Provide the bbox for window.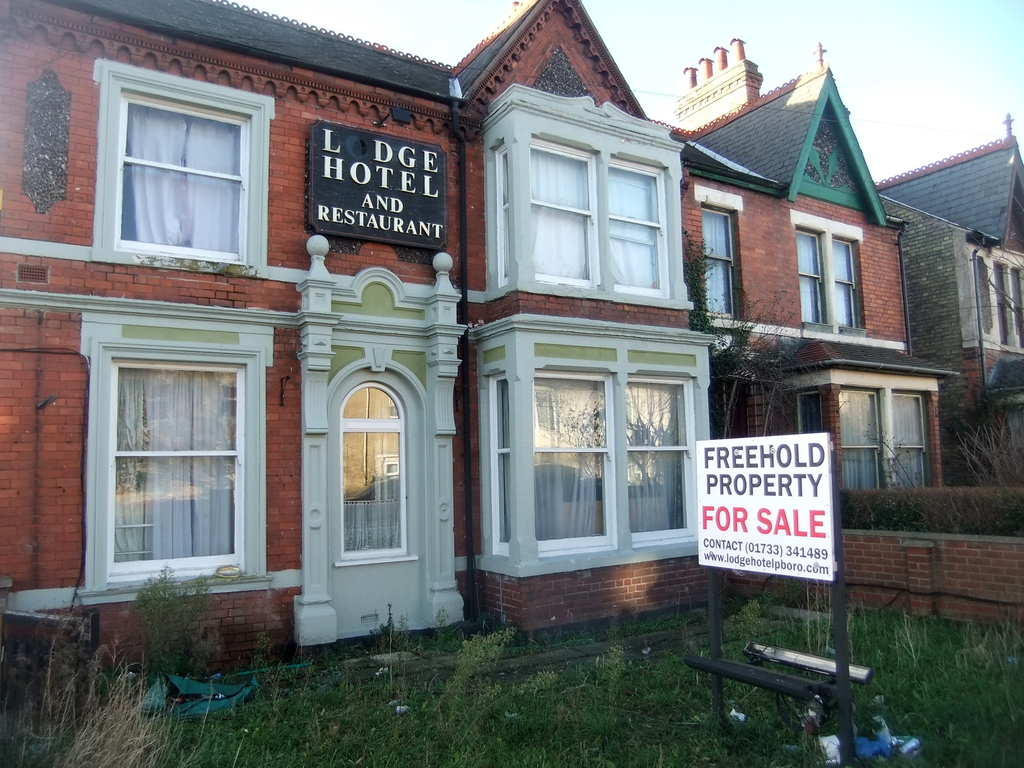
109:360:248:575.
